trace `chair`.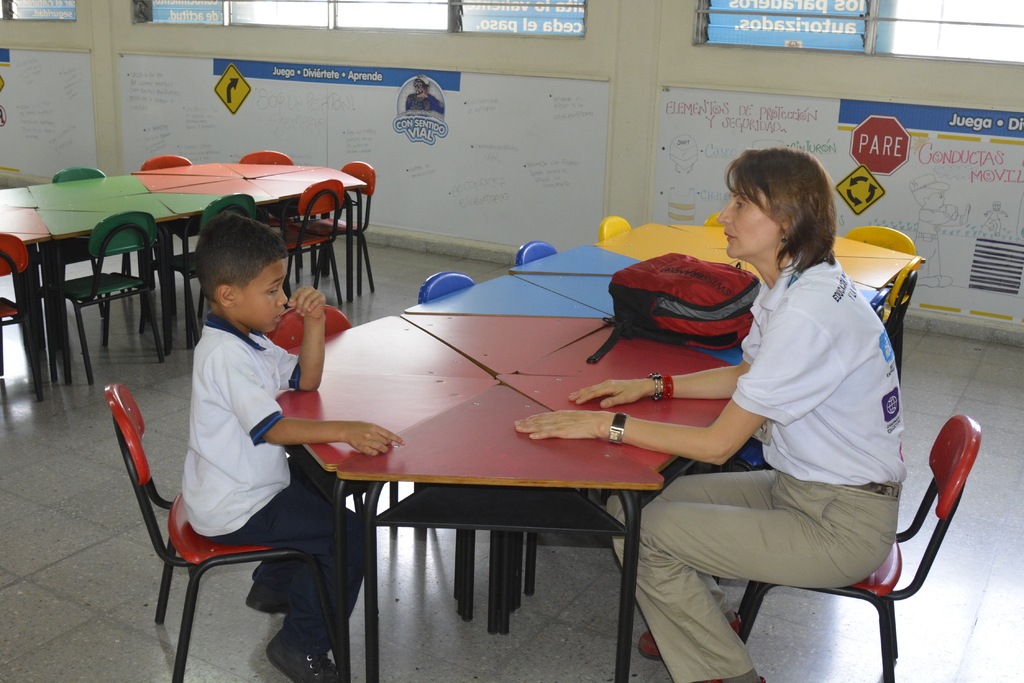
Traced to x1=52 y1=212 x2=189 y2=383.
